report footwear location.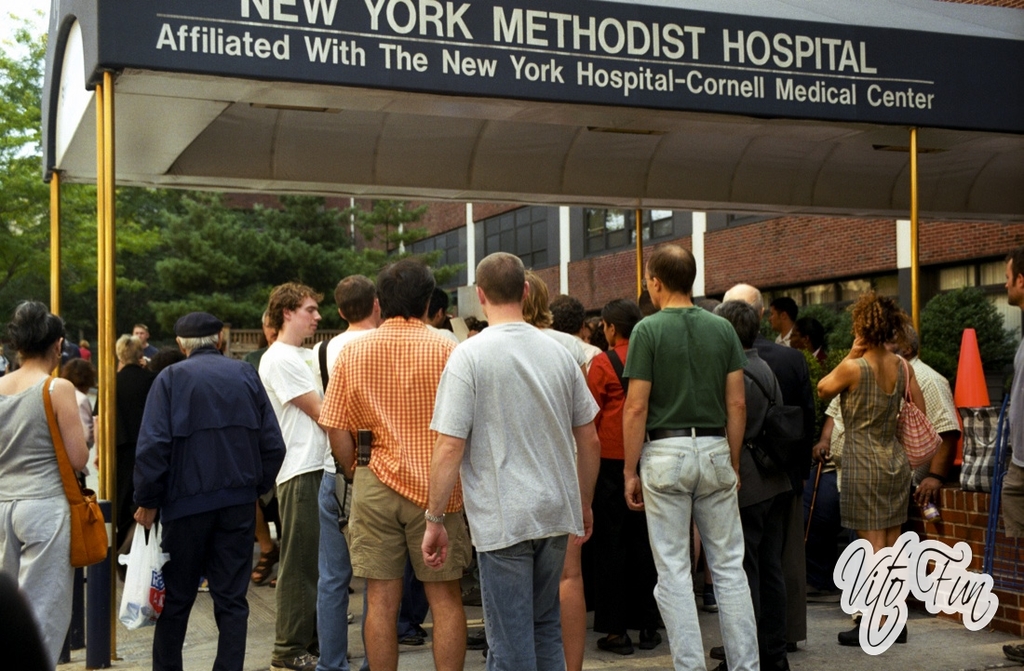
Report: Rect(411, 622, 424, 643).
